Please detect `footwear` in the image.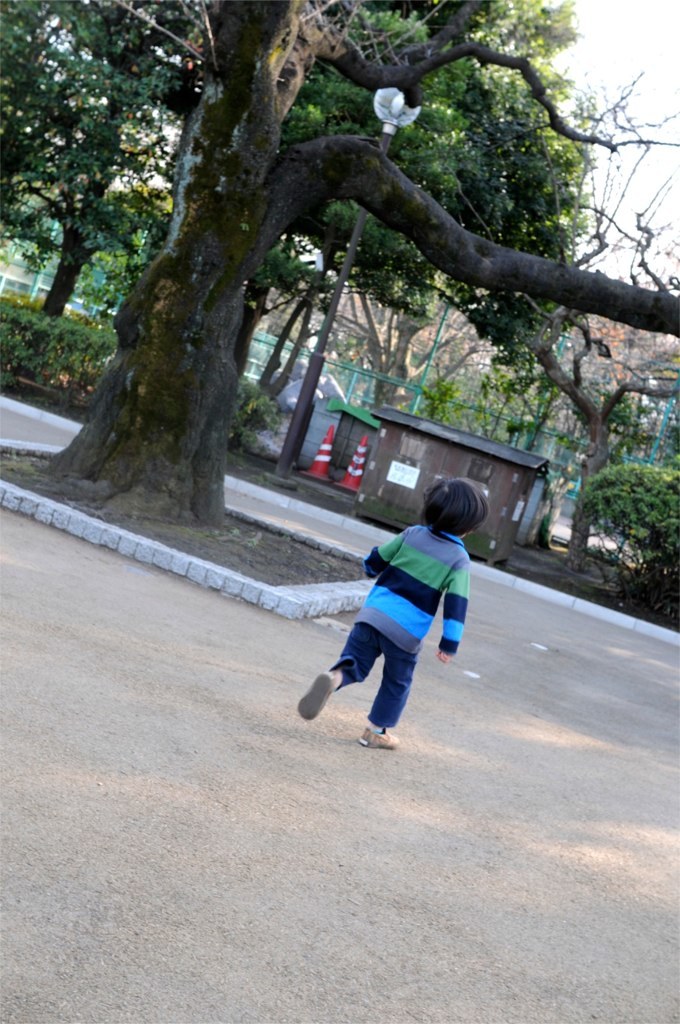
select_region(360, 721, 402, 746).
